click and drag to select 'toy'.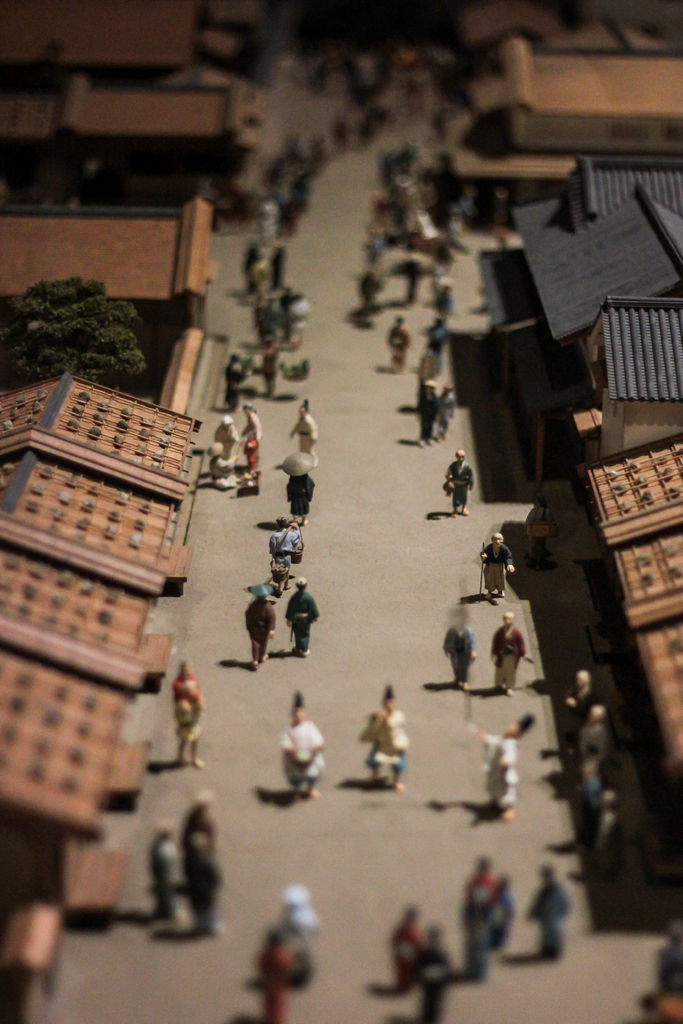
Selection: (363,690,415,803).
